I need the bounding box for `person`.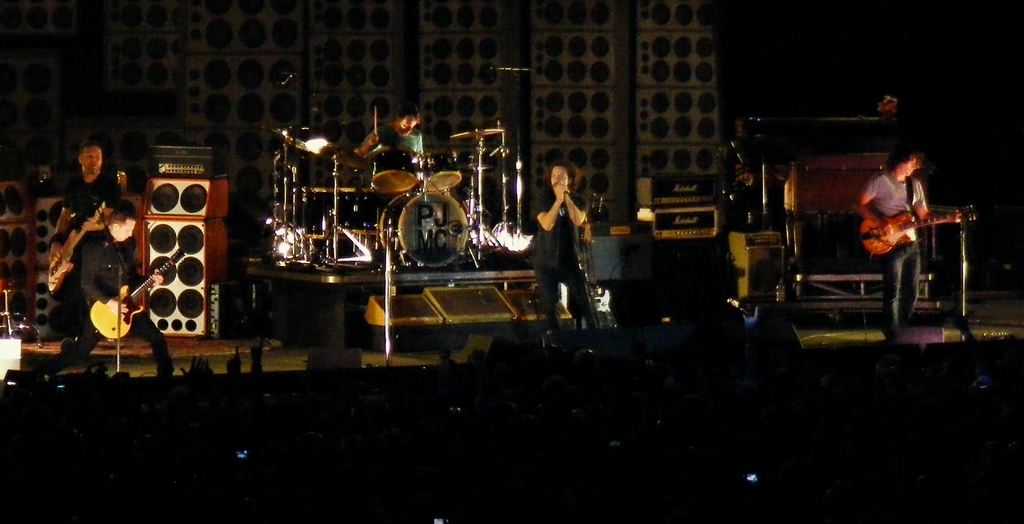
Here it is: 531:147:600:332.
